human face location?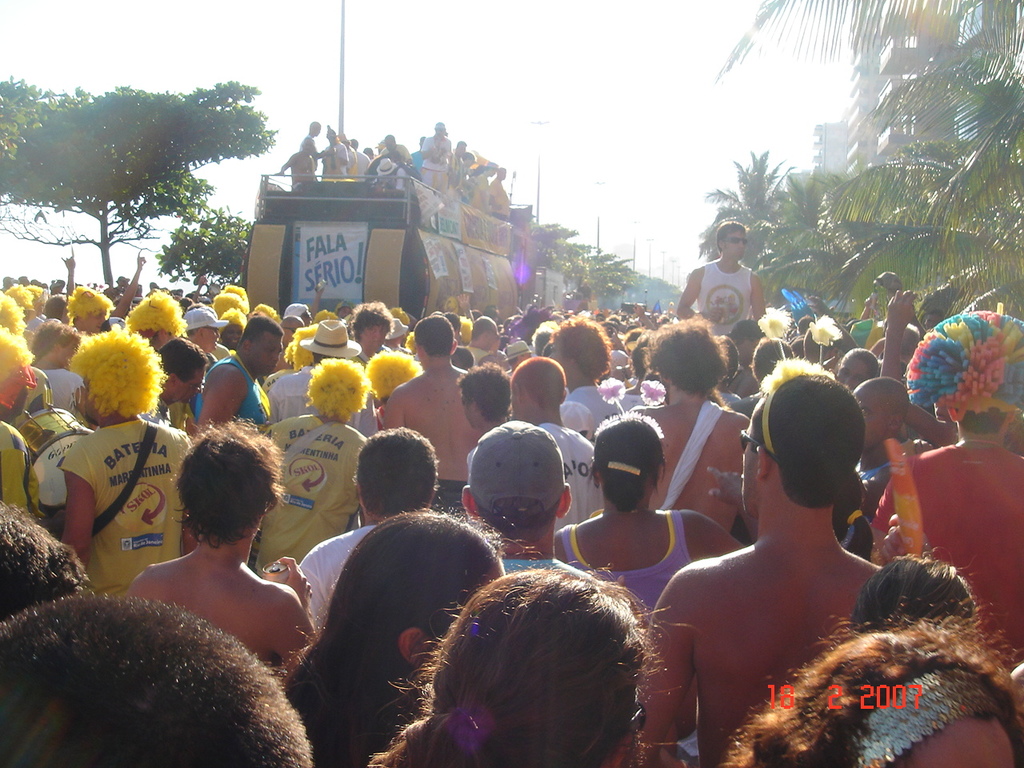
[854,386,886,451]
